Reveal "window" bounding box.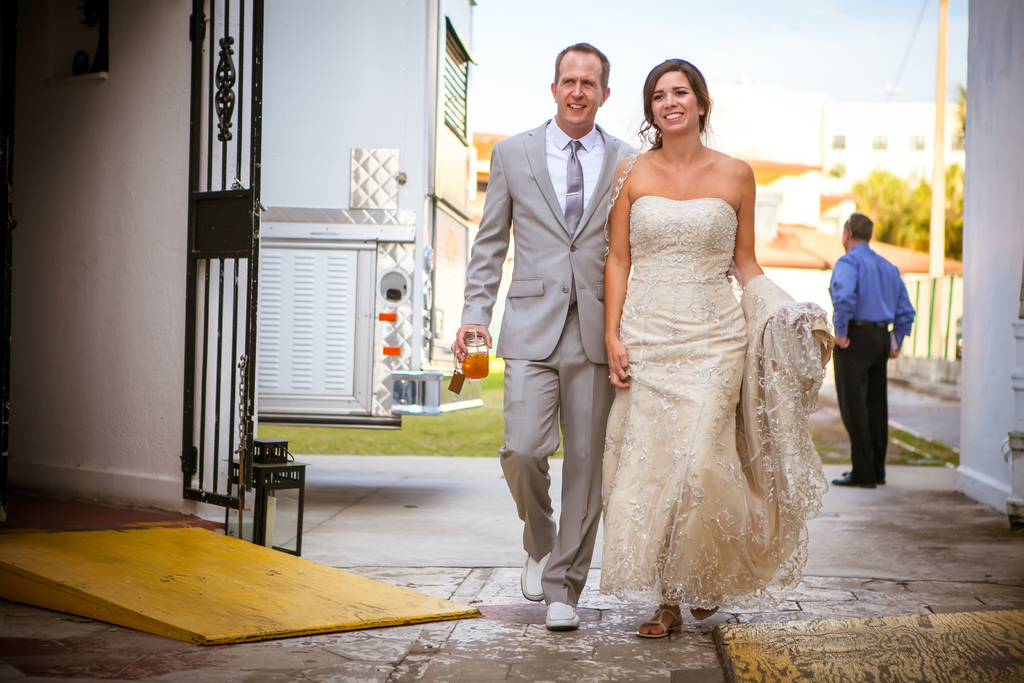
Revealed: [left=441, top=11, right=474, bottom=145].
